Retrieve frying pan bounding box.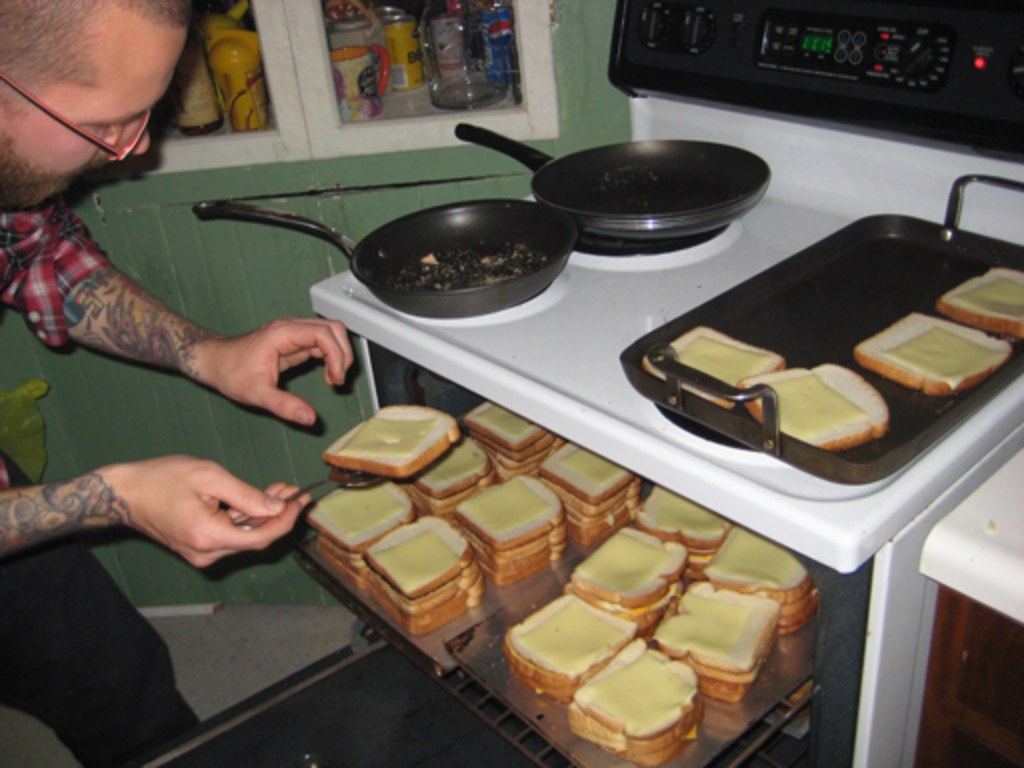
Bounding box: [x1=182, y1=198, x2=582, y2=318].
